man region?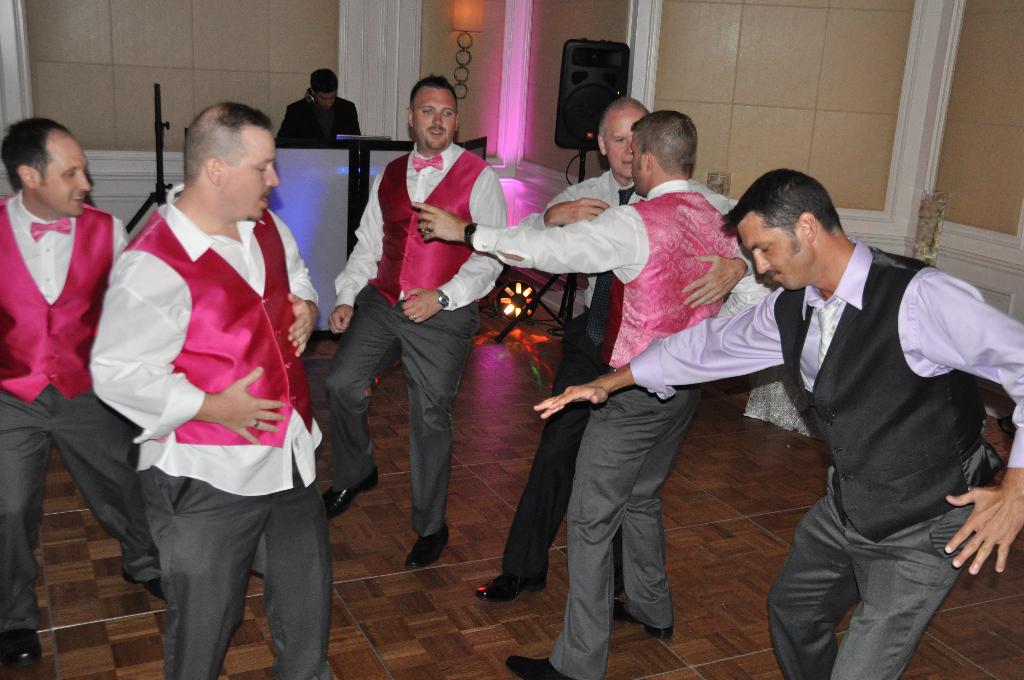
<box>534,170,1023,679</box>
